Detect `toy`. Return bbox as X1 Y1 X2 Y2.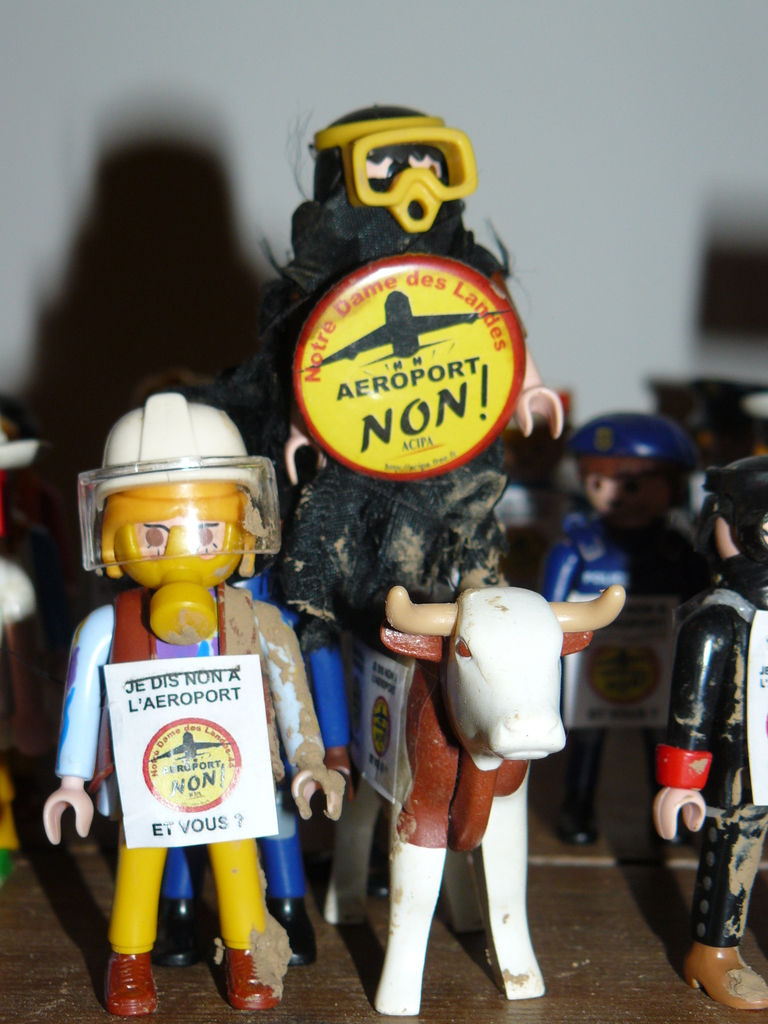
39 268 387 1014.
